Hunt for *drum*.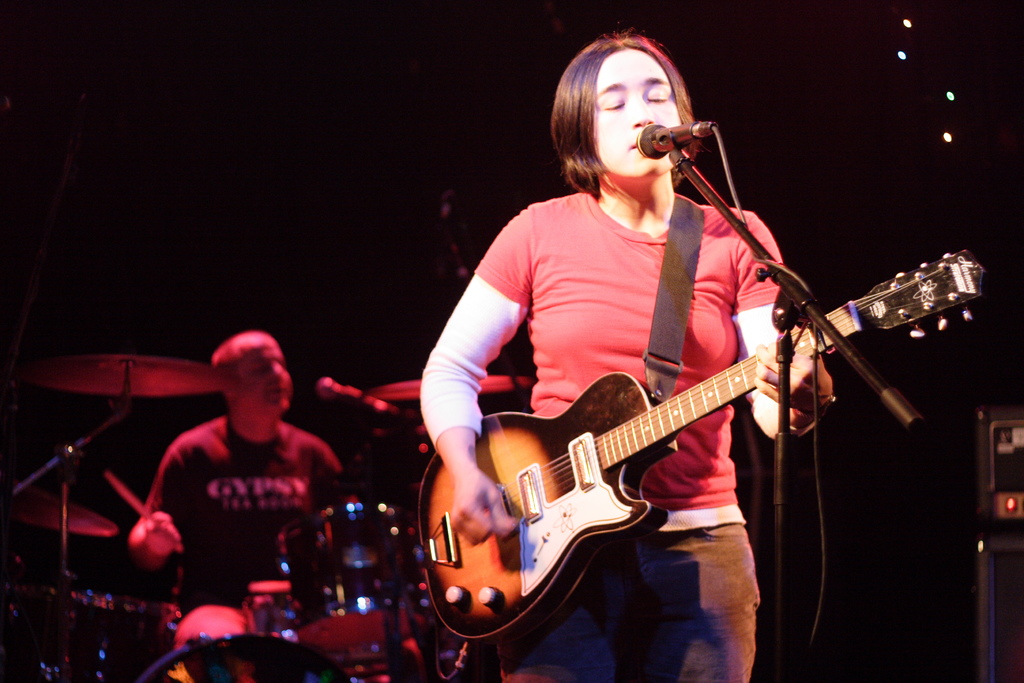
Hunted down at [left=278, top=502, right=426, bottom=652].
